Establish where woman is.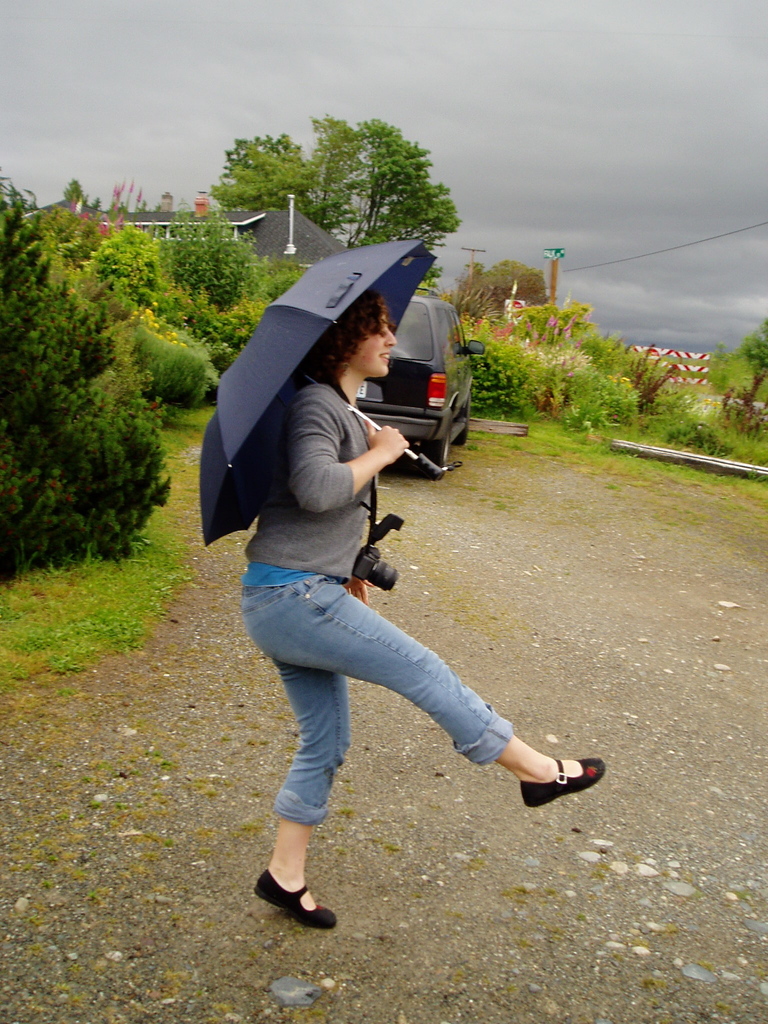
Established at x1=183 y1=274 x2=550 y2=917.
